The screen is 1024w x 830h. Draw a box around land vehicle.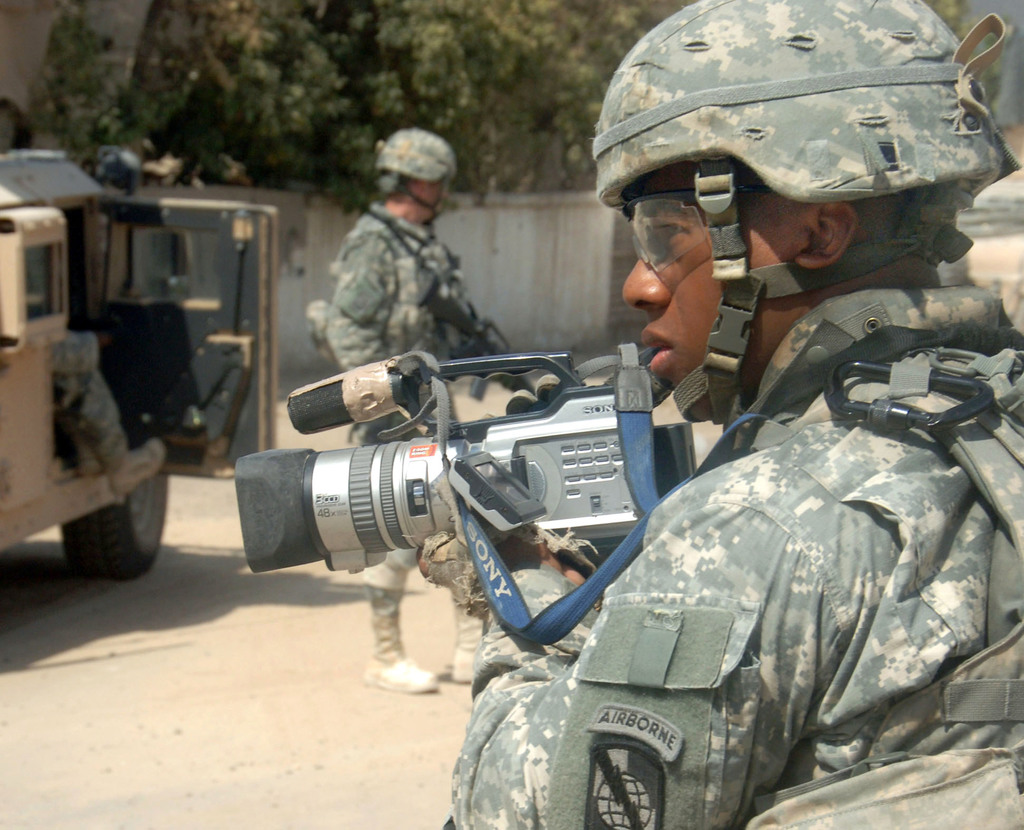
bbox=[0, 148, 276, 574].
